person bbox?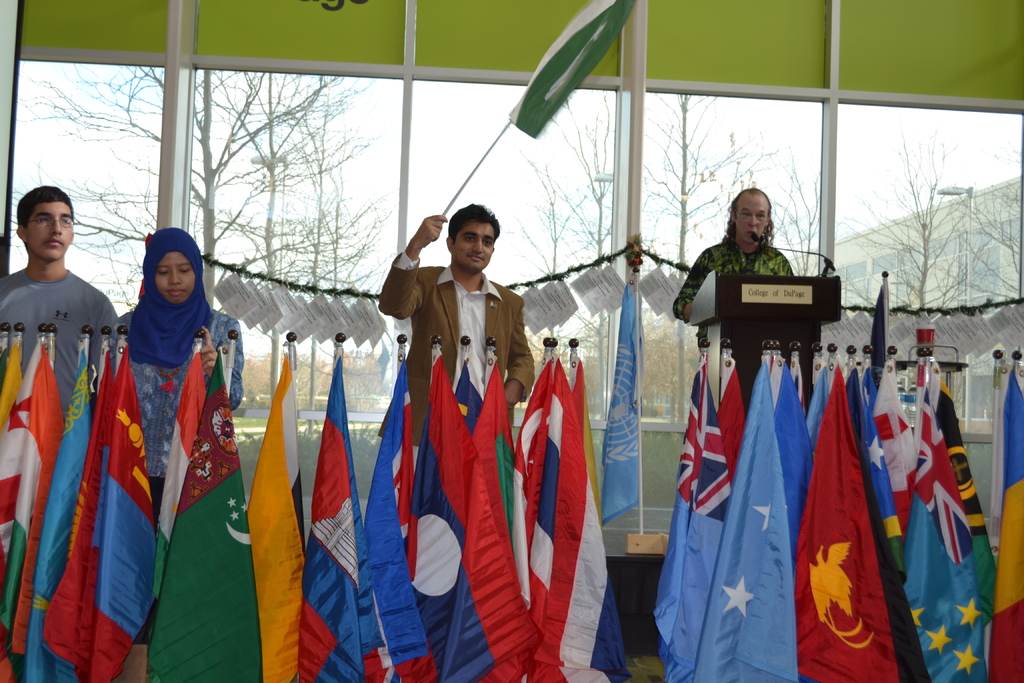
[left=105, top=226, right=246, bottom=572]
